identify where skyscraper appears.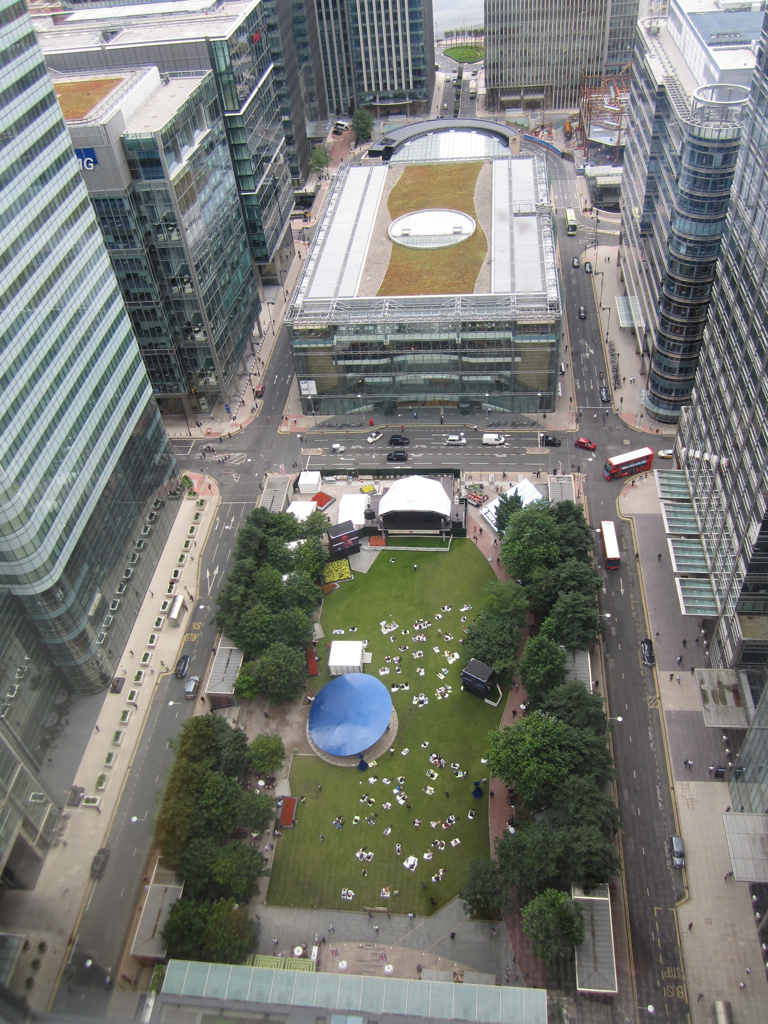
Appears at {"x1": 636, "y1": 0, "x2": 767, "y2": 989}.
